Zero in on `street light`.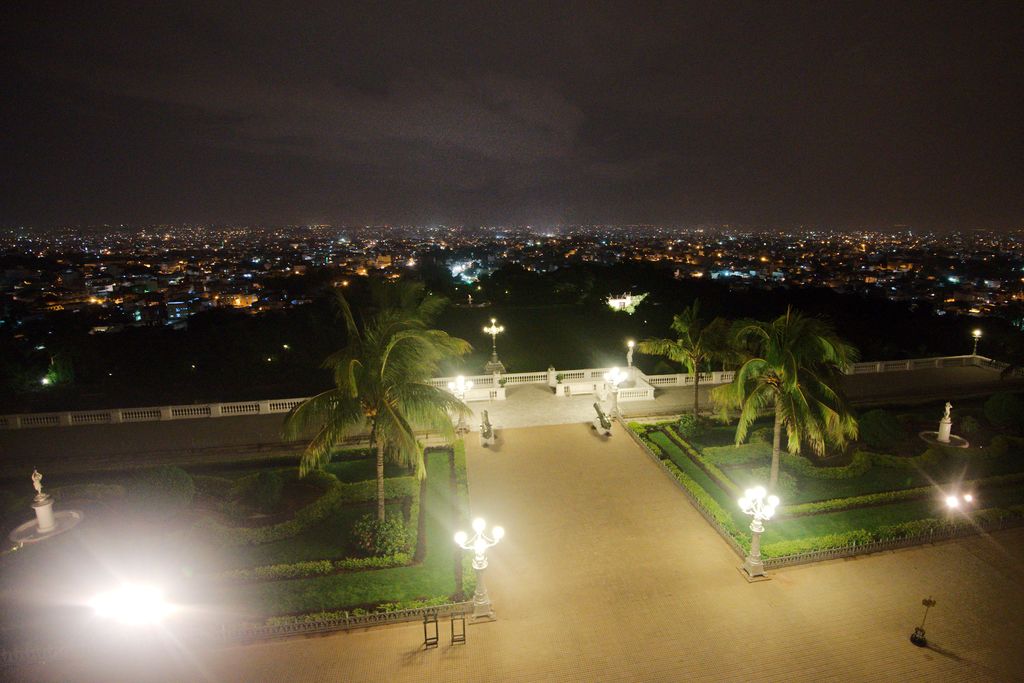
Zeroed in: box=[477, 320, 508, 388].
